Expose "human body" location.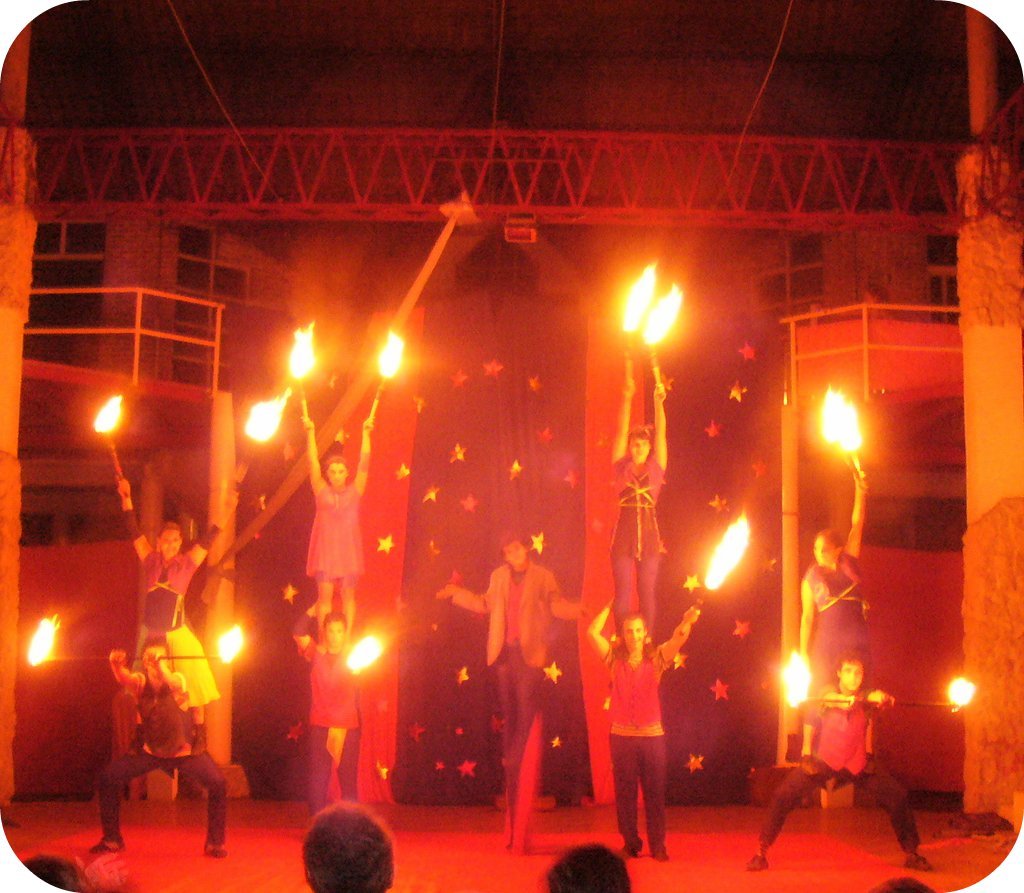
Exposed at [592, 601, 703, 860].
